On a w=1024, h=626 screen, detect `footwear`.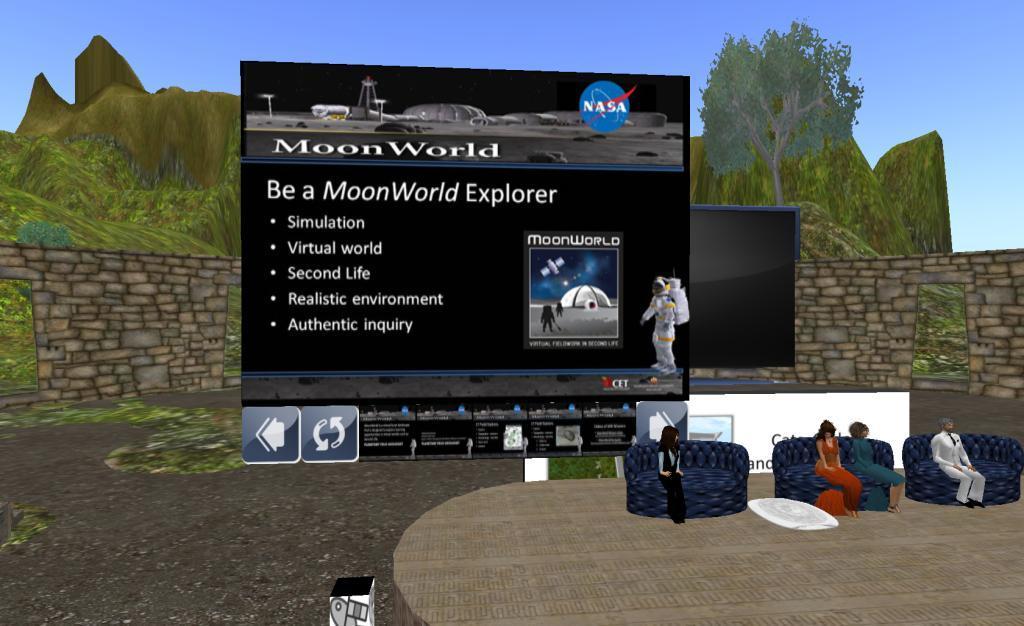
{"x1": 974, "y1": 502, "x2": 985, "y2": 503}.
